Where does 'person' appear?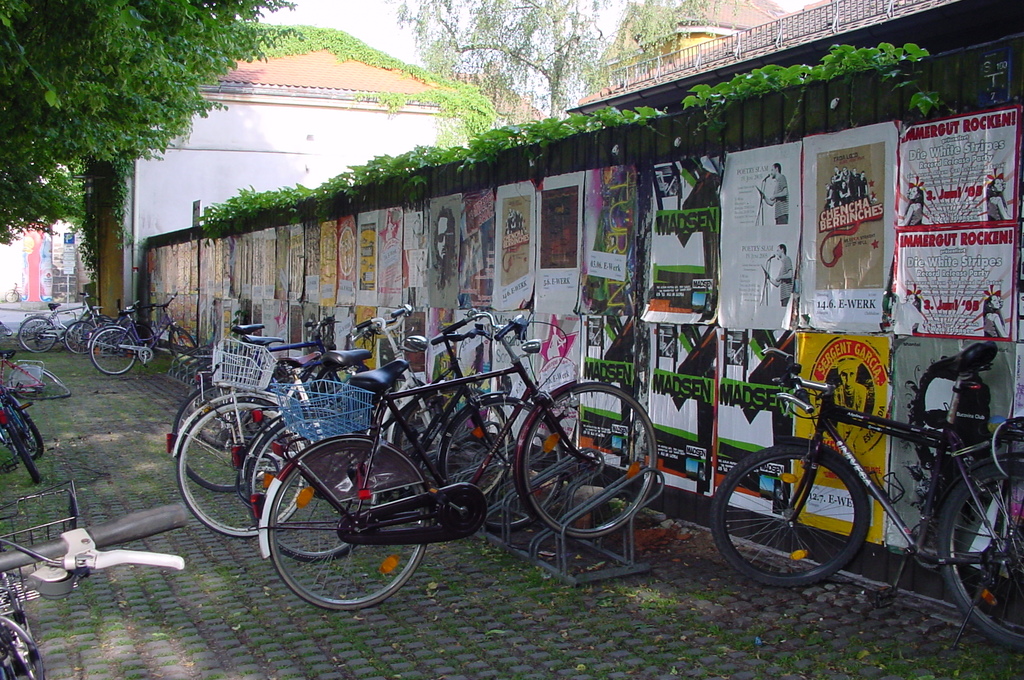
Appears at x1=768 y1=160 x2=793 y2=225.
